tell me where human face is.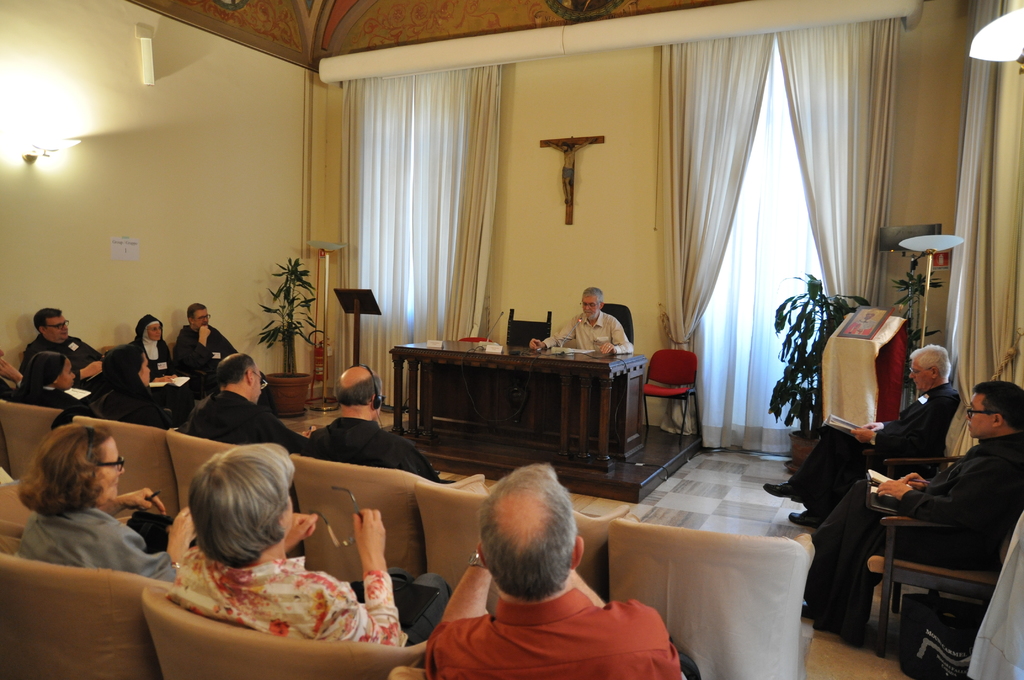
human face is at x1=963, y1=394, x2=993, y2=442.
